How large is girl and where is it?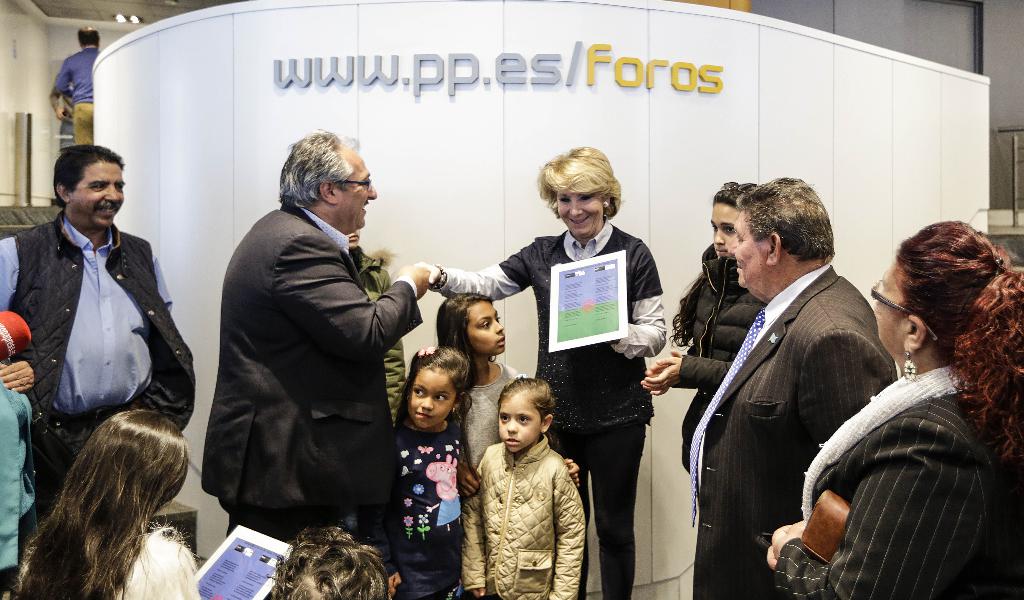
Bounding box: bbox(12, 409, 205, 599).
